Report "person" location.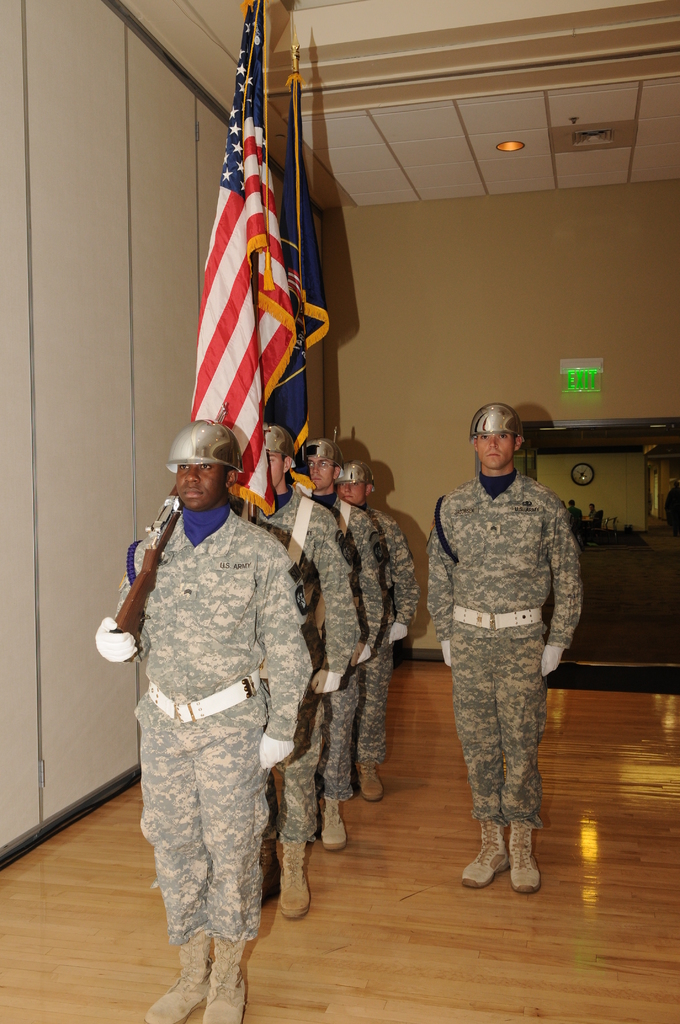
Report: l=428, t=388, r=576, b=922.
